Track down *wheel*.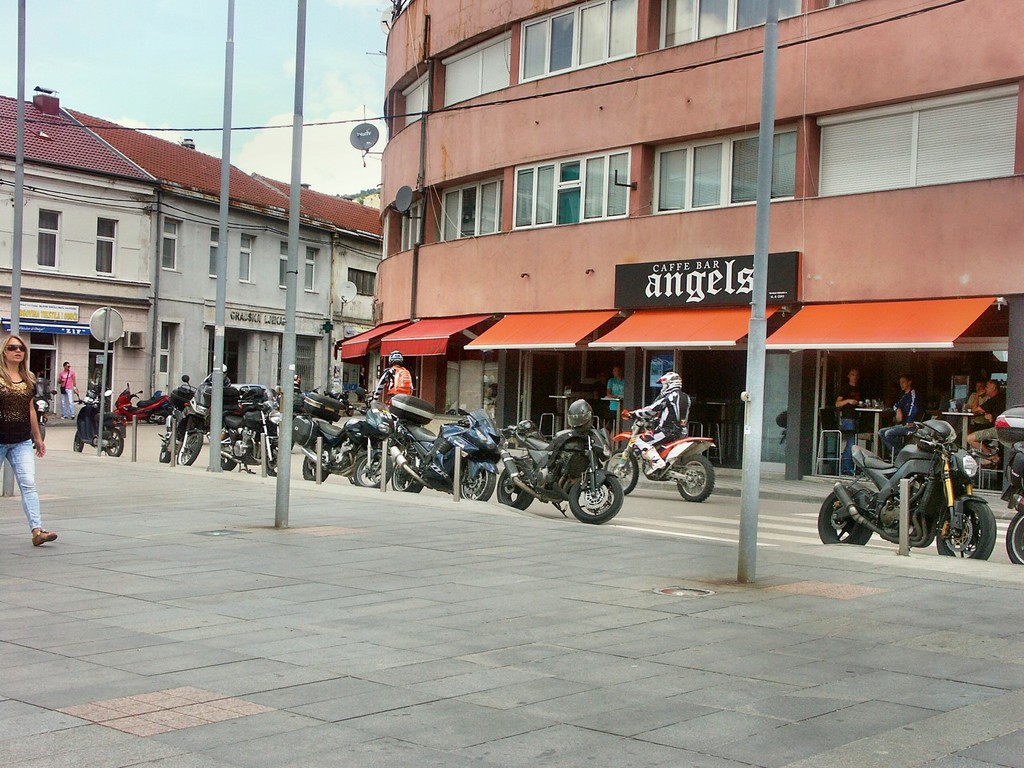
Tracked to <box>386,461,424,496</box>.
